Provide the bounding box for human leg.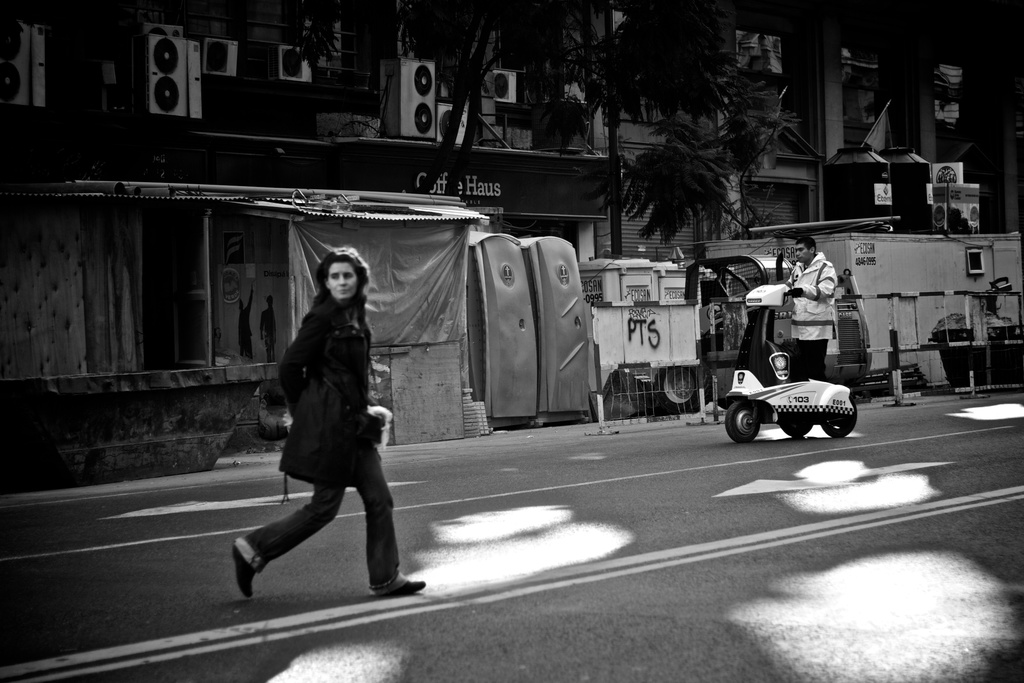
Rect(799, 317, 825, 382).
